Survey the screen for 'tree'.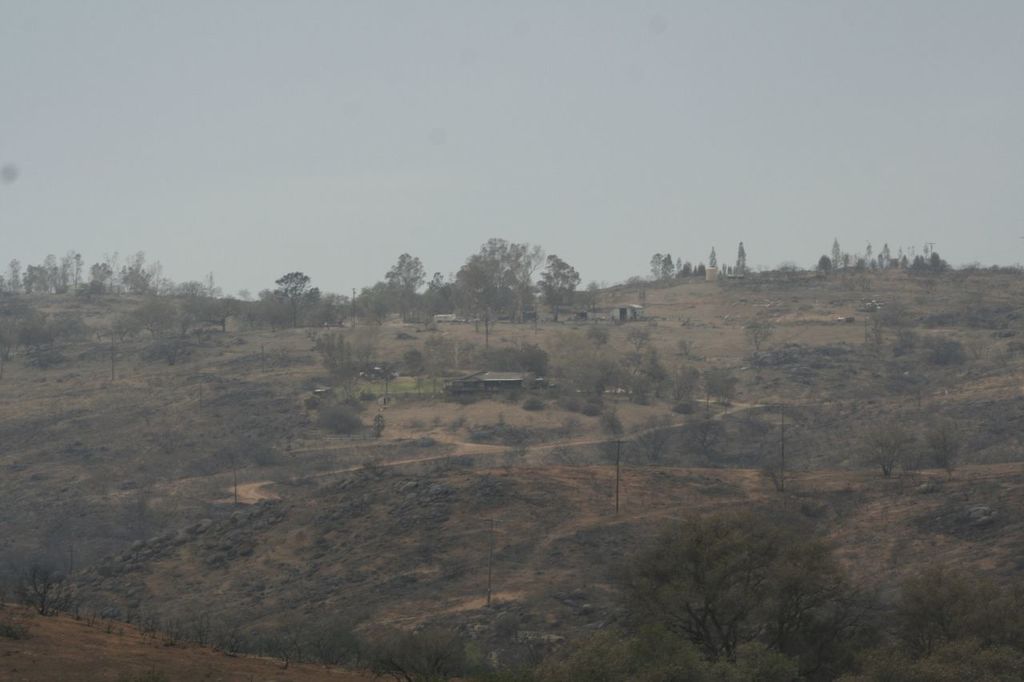
Survey found: {"left": 597, "top": 413, "right": 631, "bottom": 502}.
